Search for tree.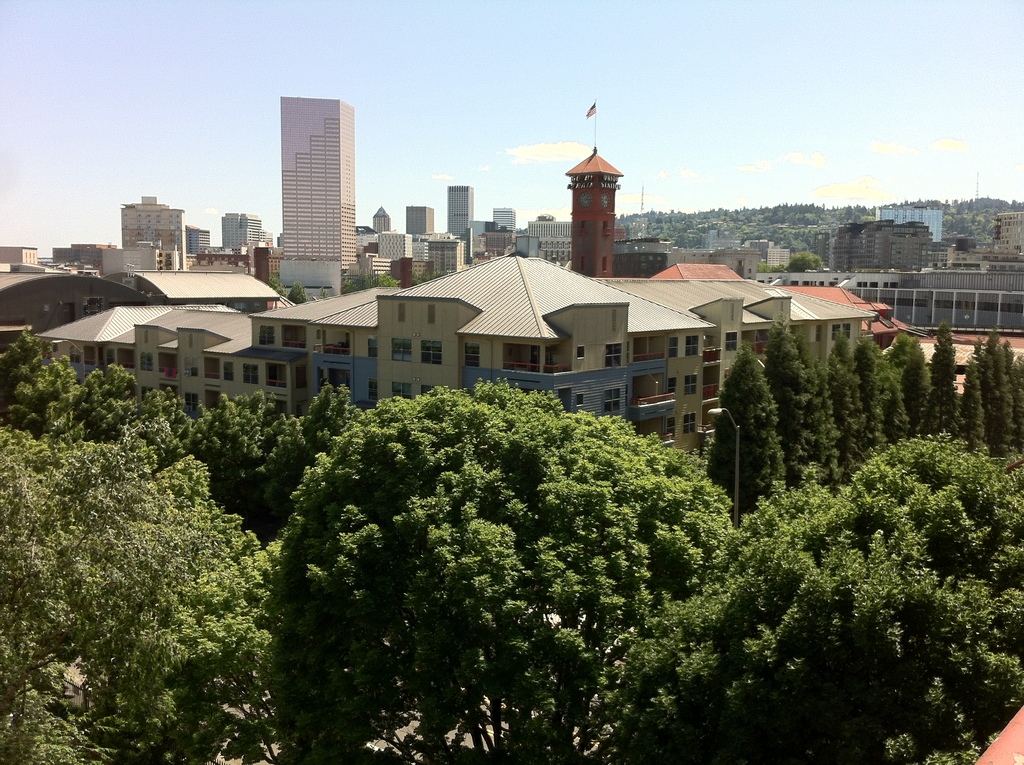
Found at [left=783, top=250, right=824, bottom=271].
